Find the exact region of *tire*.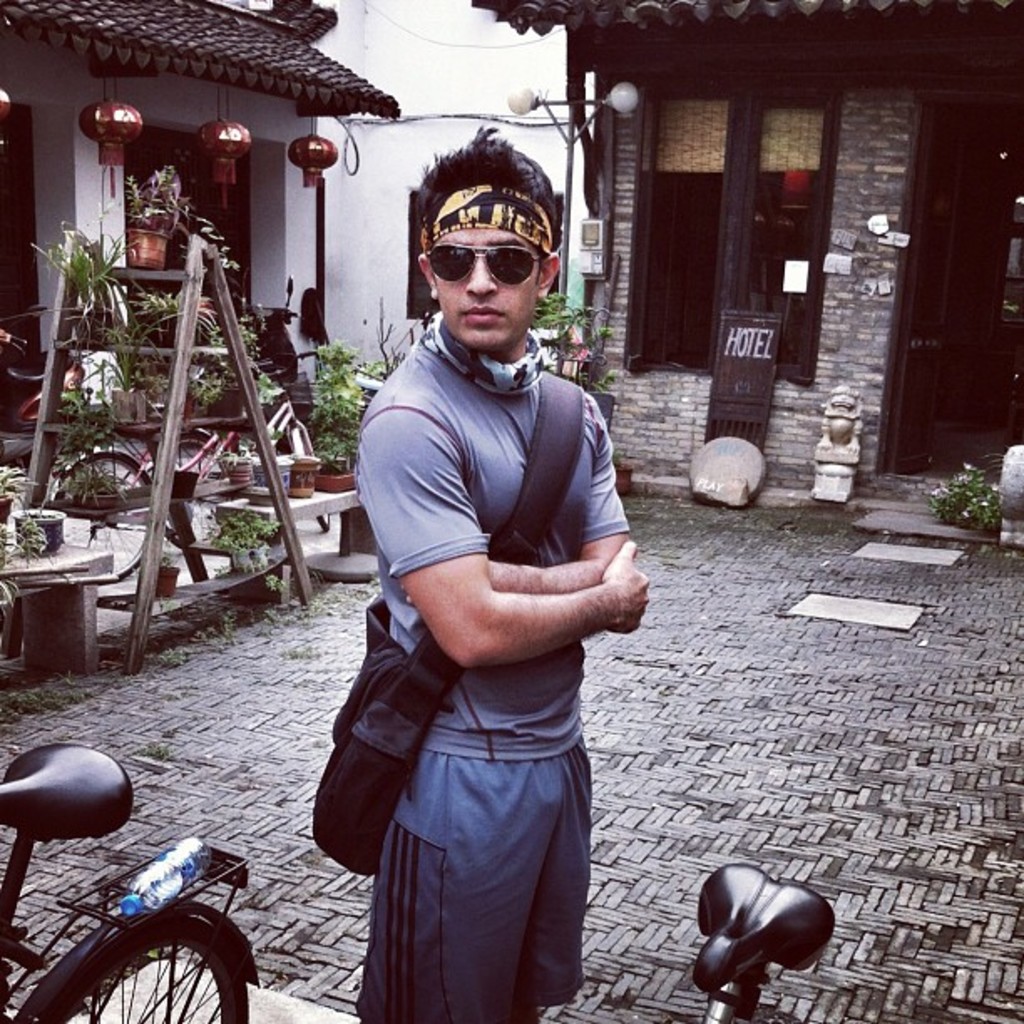
Exact region: bbox=(49, 888, 236, 1016).
